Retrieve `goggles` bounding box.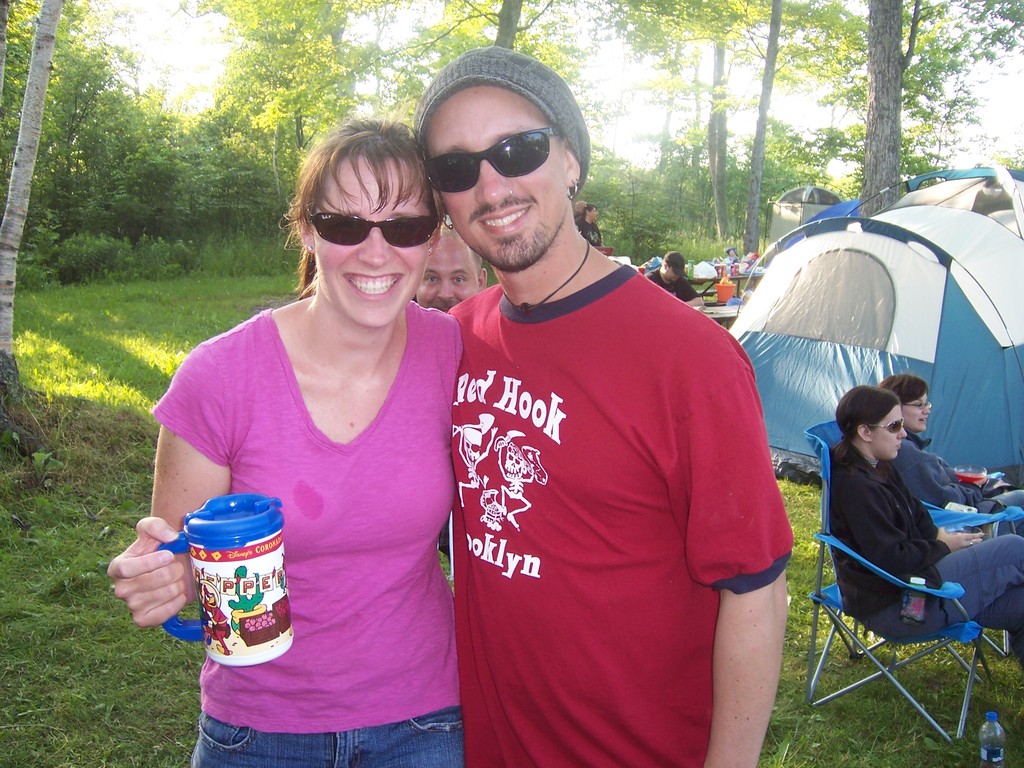
Bounding box: region(866, 415, 907, 433).
